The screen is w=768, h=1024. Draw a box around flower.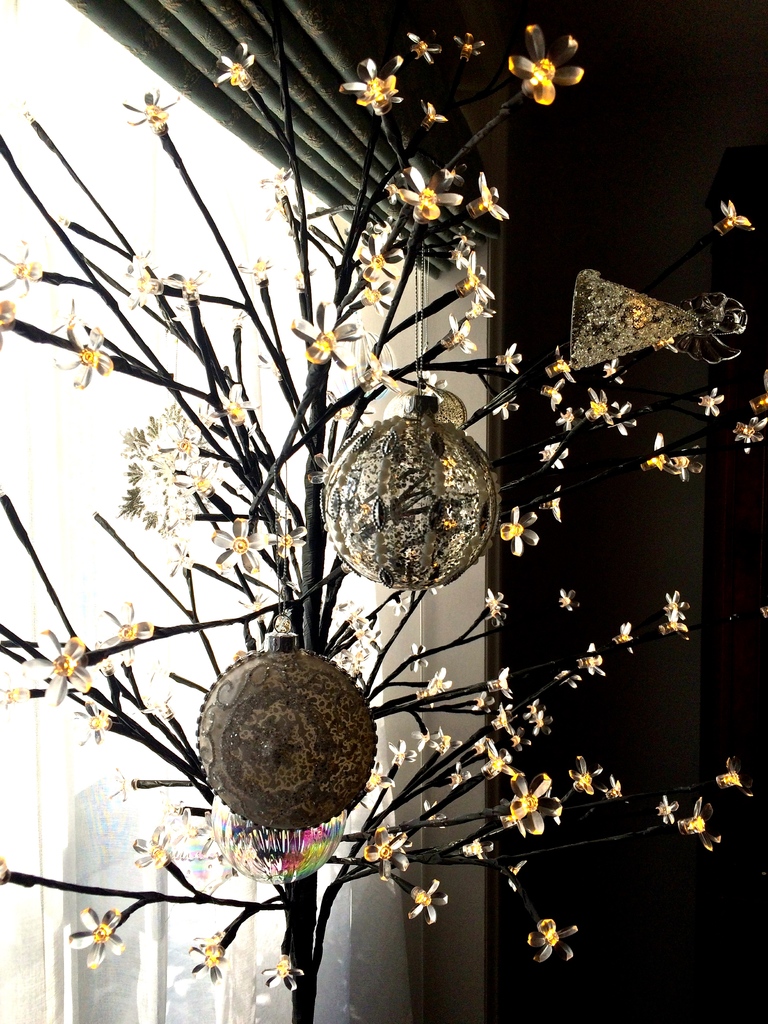
bbox=[560, 664, 578, 685].
